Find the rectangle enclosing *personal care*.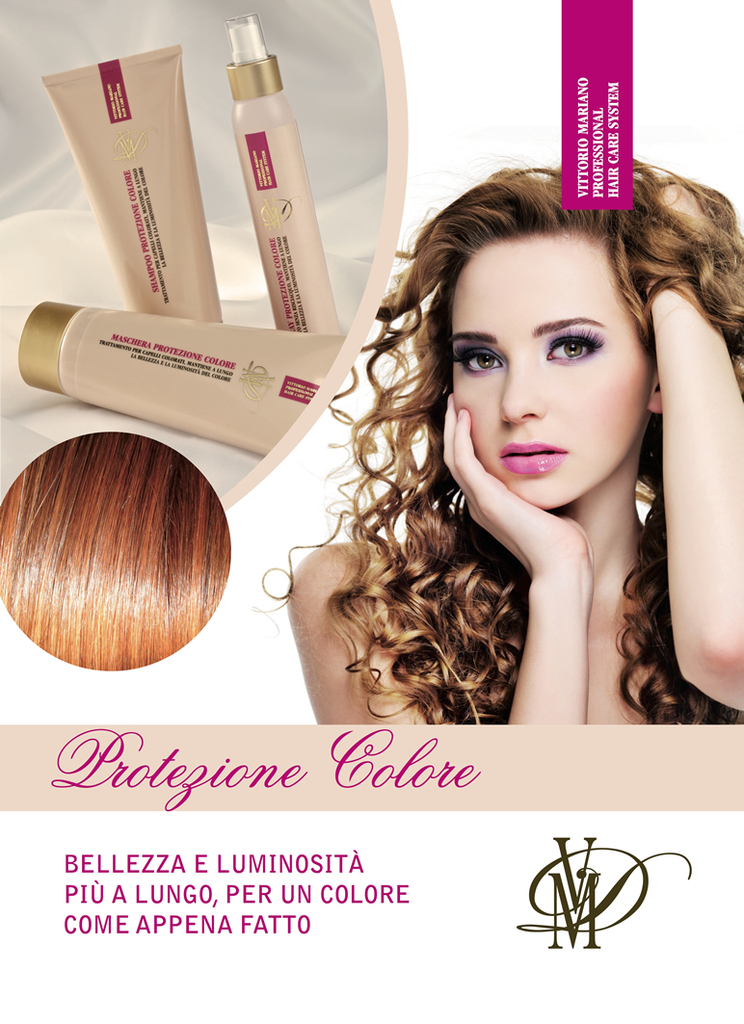
x1=215 y1=17 x2=332 y2=328.
